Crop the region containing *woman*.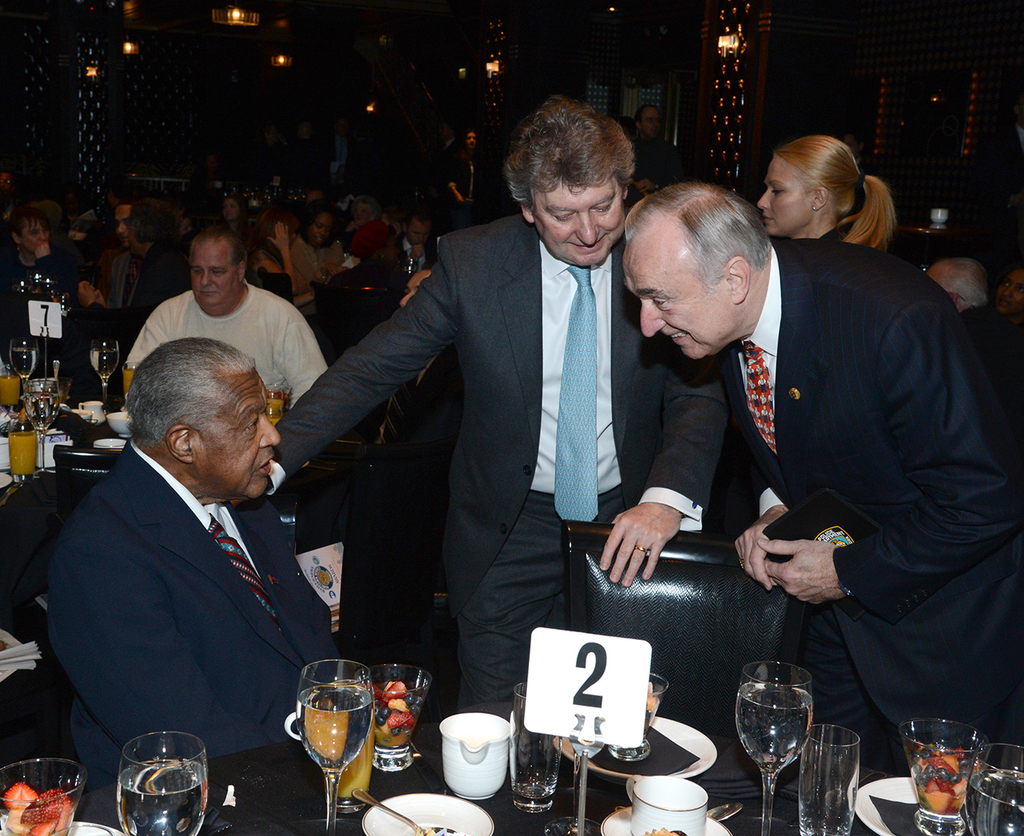
Crop region: <bbox>756, 135, 894, 247</bbox>.
